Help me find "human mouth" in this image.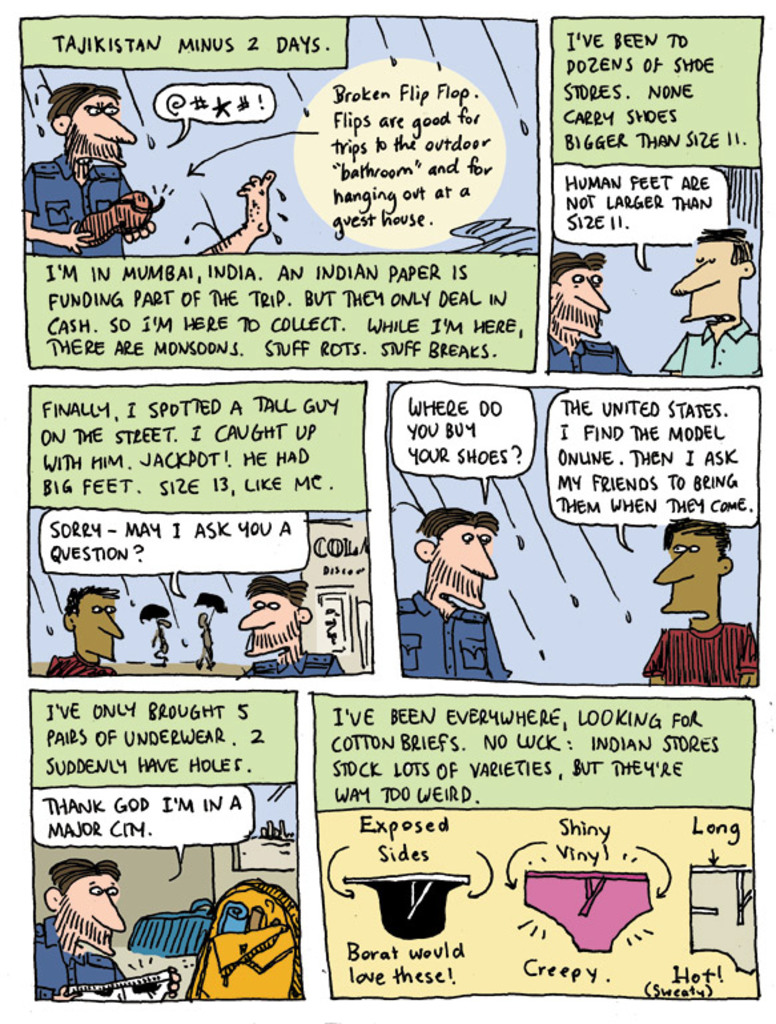
Found it: {"left": 430, "top": 598, "right": 485, "bottom": 614}.
